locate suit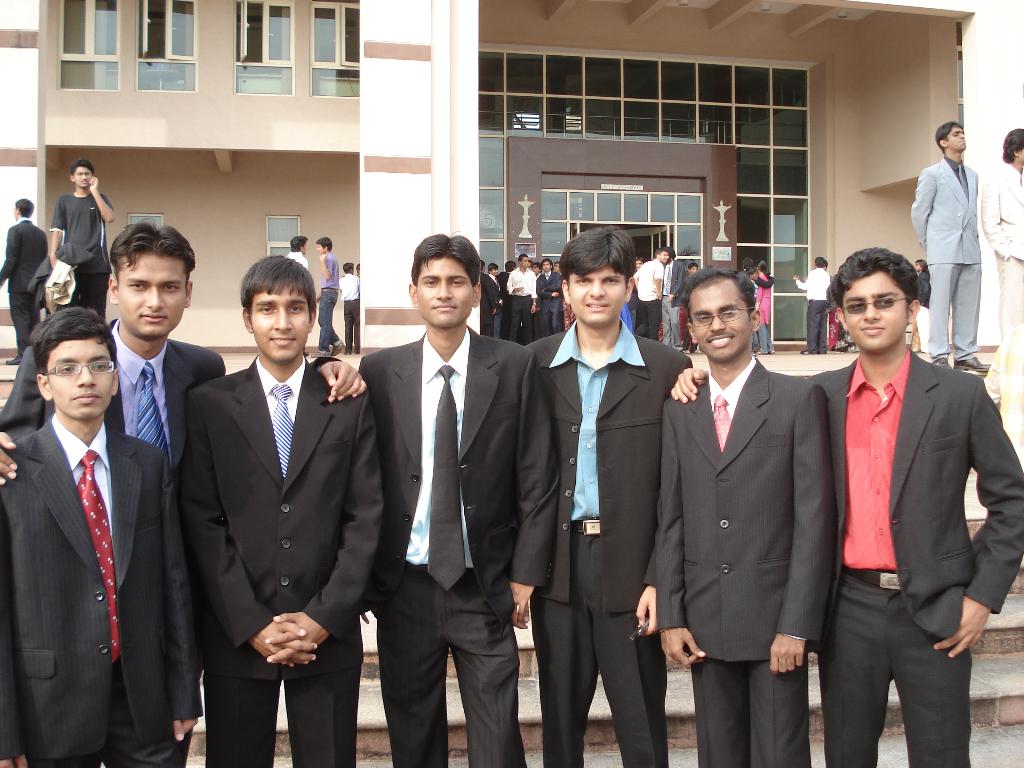
locate(0, 409, 205, 767)
